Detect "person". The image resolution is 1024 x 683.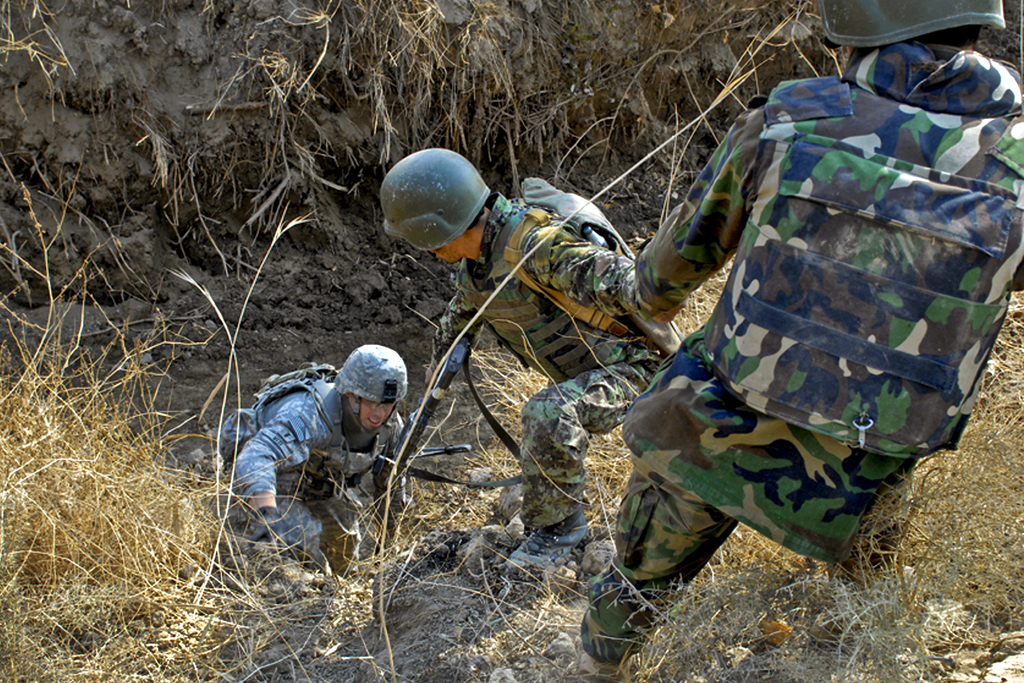
locate(218, 345, 415, 582).
